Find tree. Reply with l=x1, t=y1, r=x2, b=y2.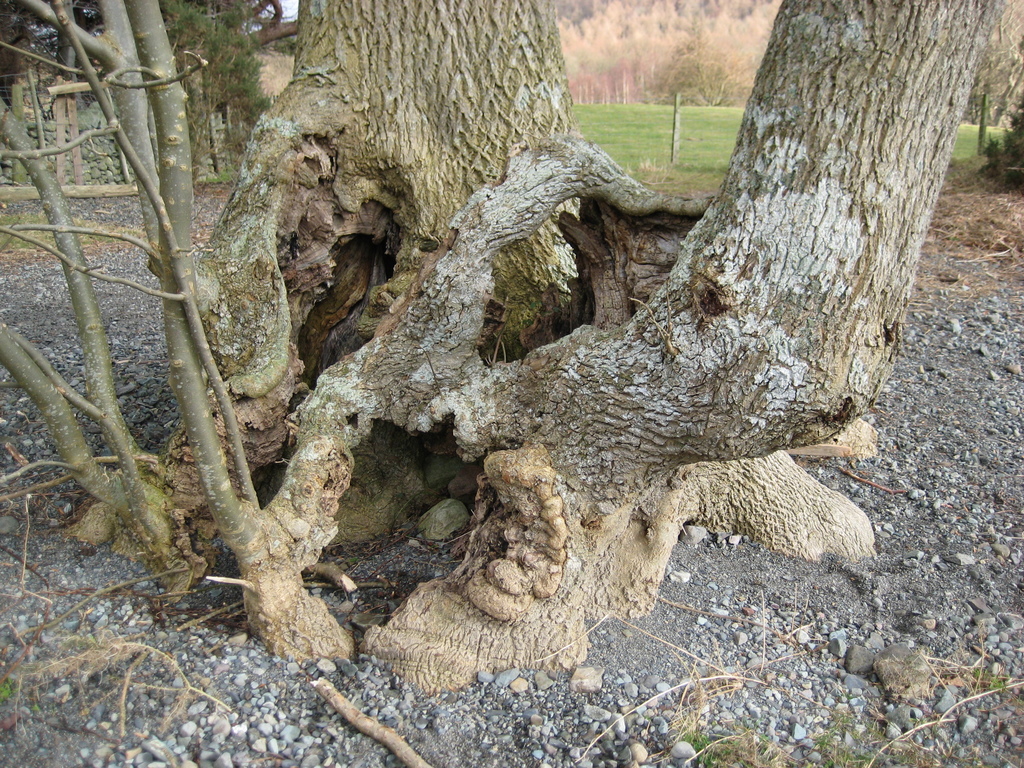
l=956, t=0, r=1023, b=128.
